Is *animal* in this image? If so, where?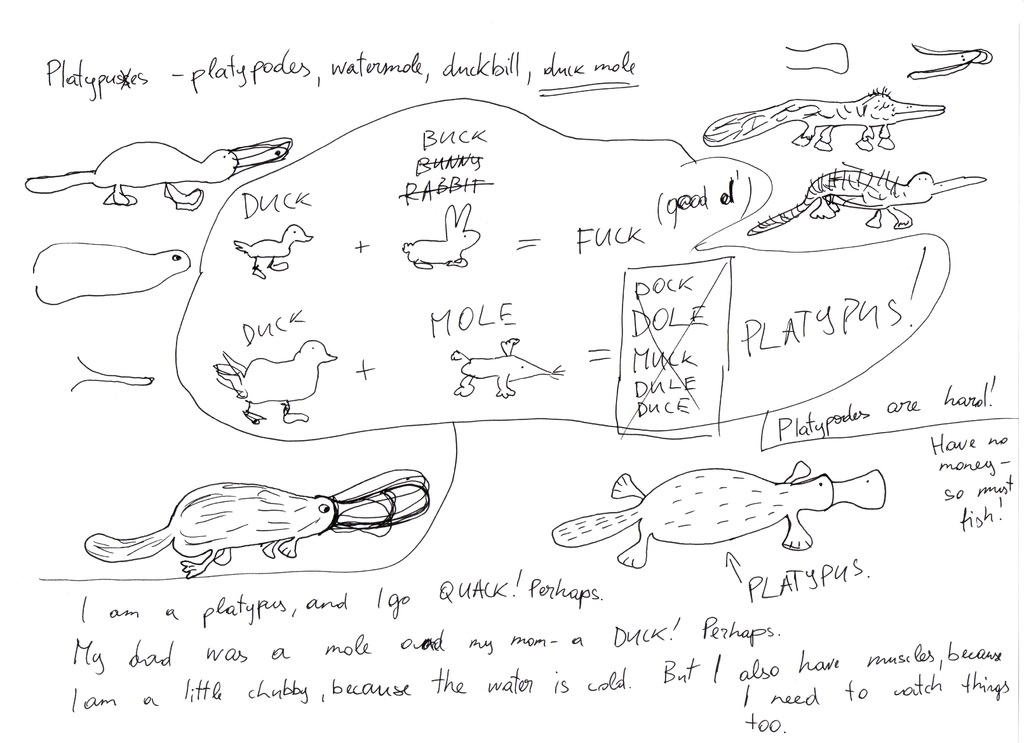
Yes, at (left=447, top=334, right=565, bottom=398).
